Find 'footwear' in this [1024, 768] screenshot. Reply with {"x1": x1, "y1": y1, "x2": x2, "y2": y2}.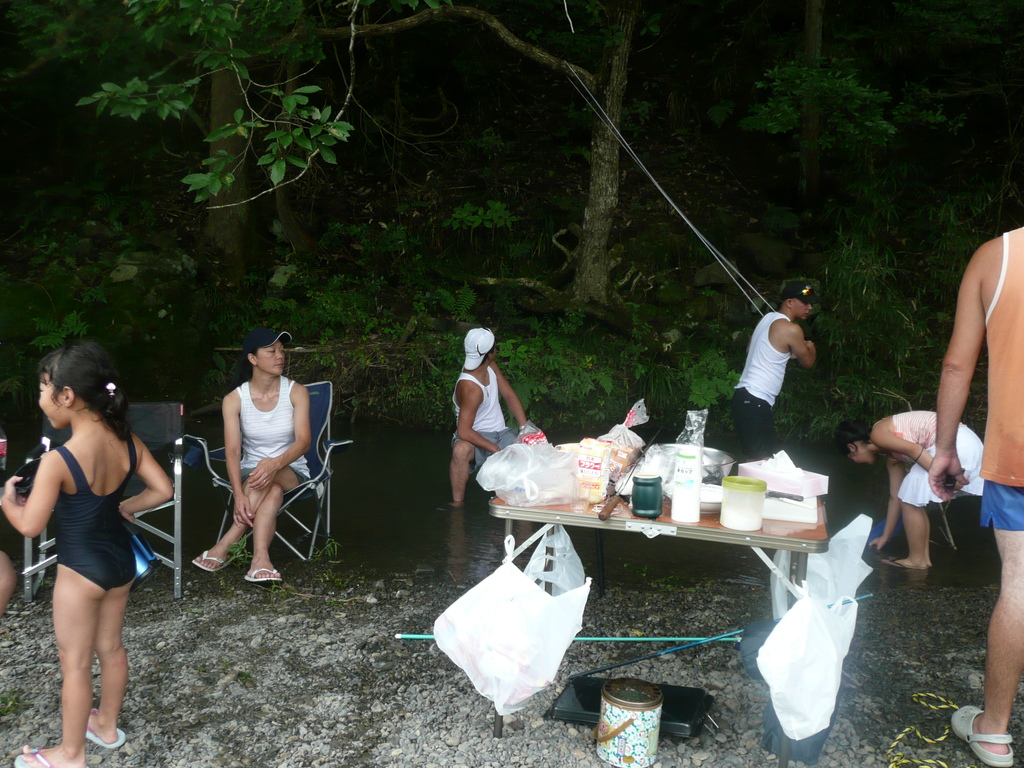
{"x1": 86, "y1": 724, "x2": 123, "y2": 751}.
